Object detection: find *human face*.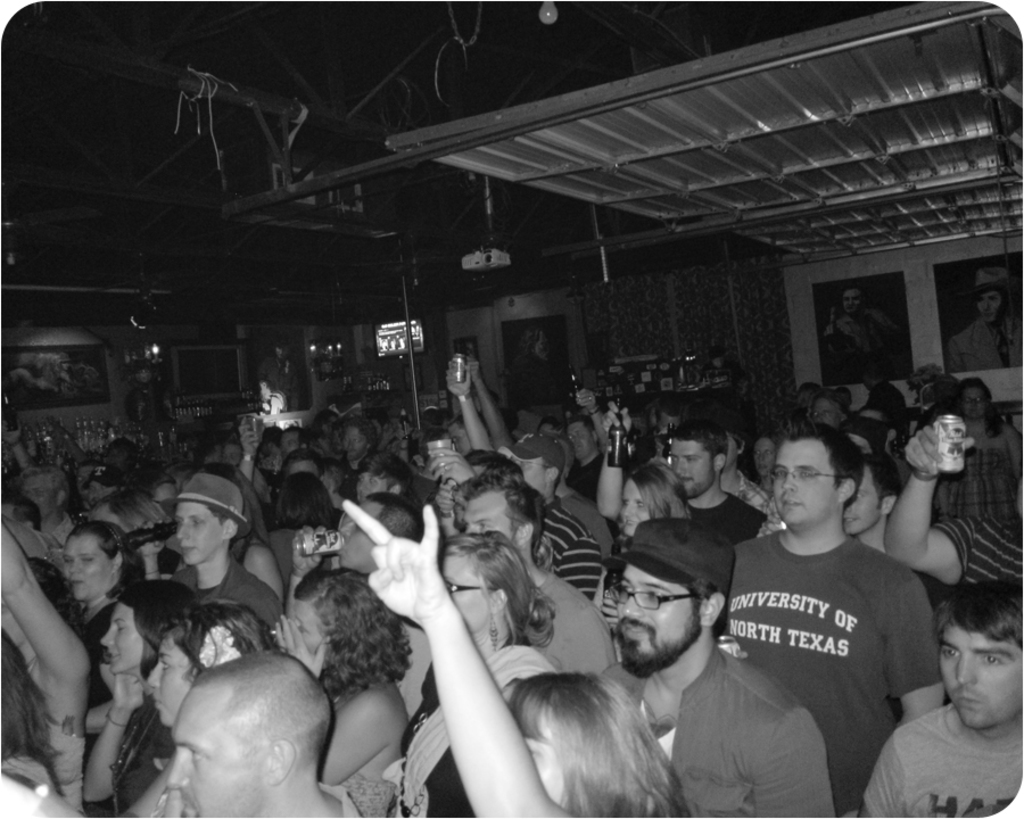
(left=753, top=440, right=773, bottom=477).
